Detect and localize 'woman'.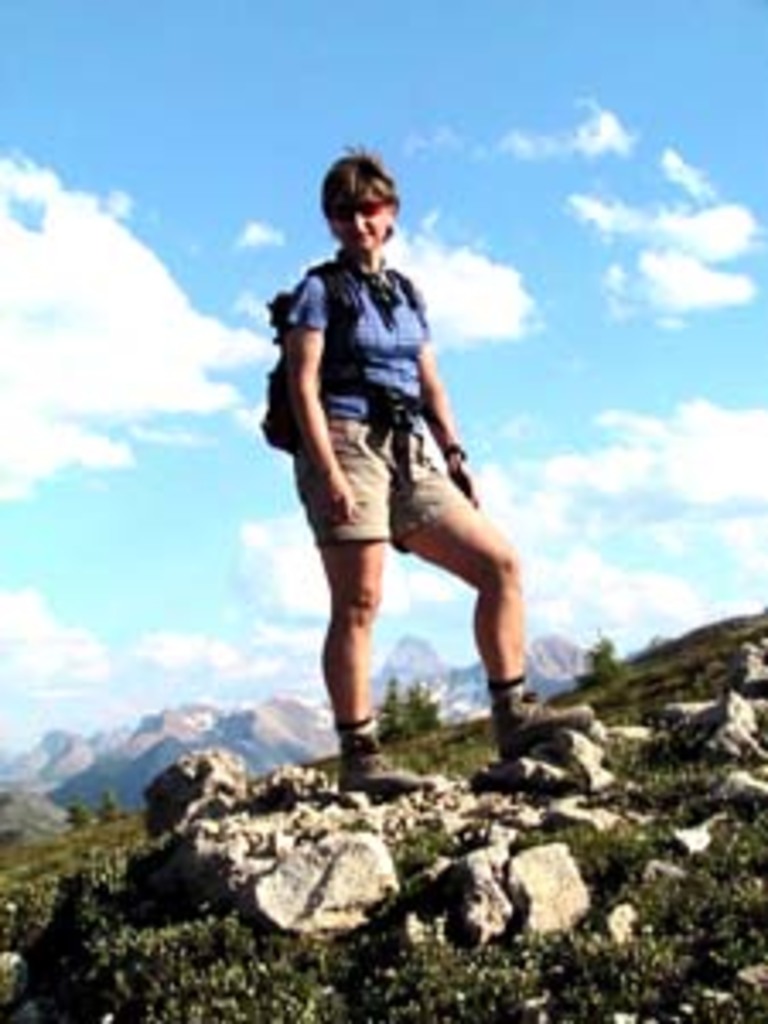
Localized at 263:143:550:775.
